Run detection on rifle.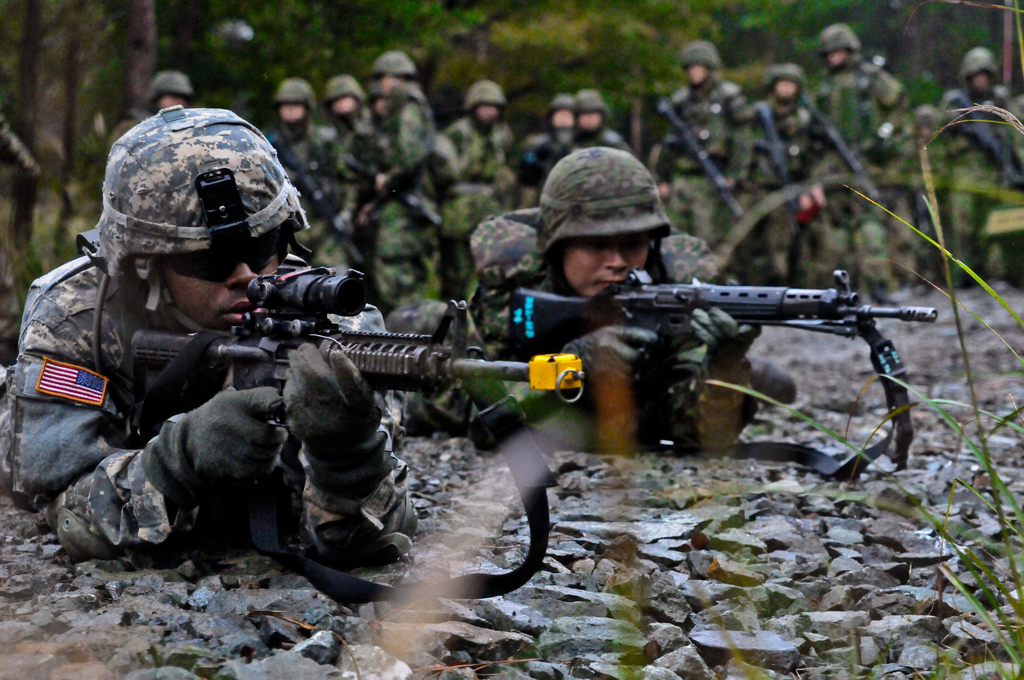
Result: [657,101,753,222].
